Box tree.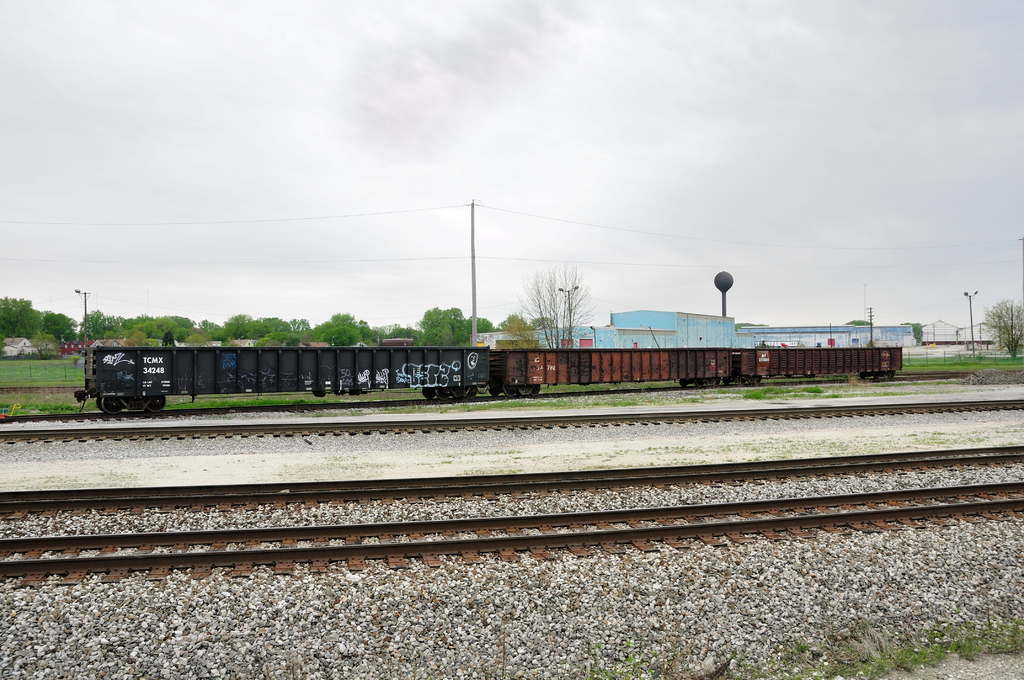
box=[980, 298, 1023, 356].
